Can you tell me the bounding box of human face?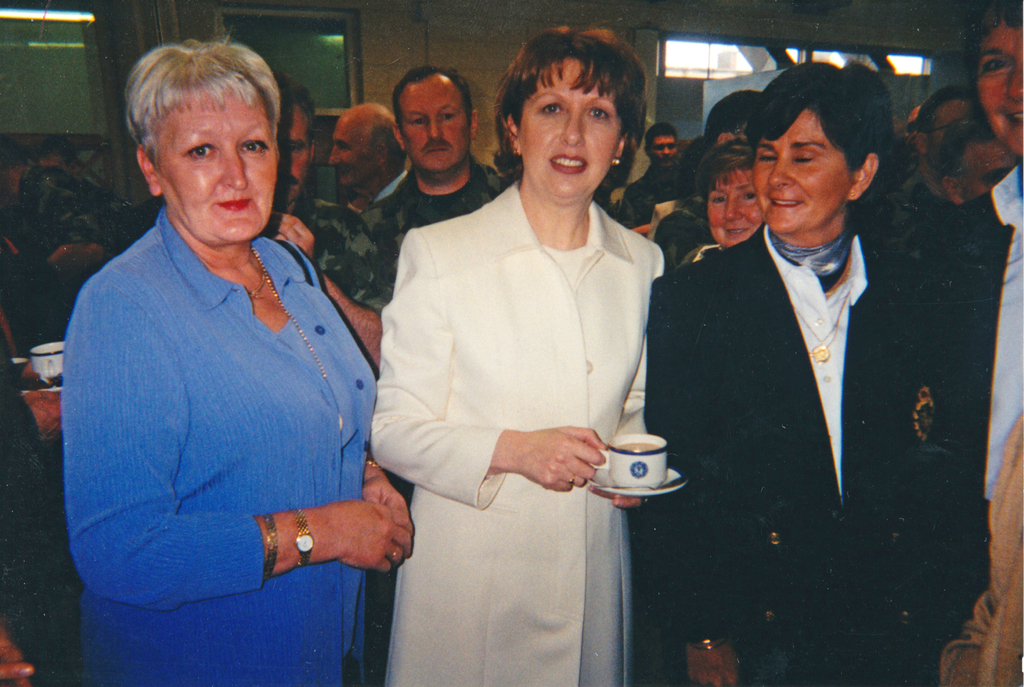
bbox=(963, 149, 1015, 197).
